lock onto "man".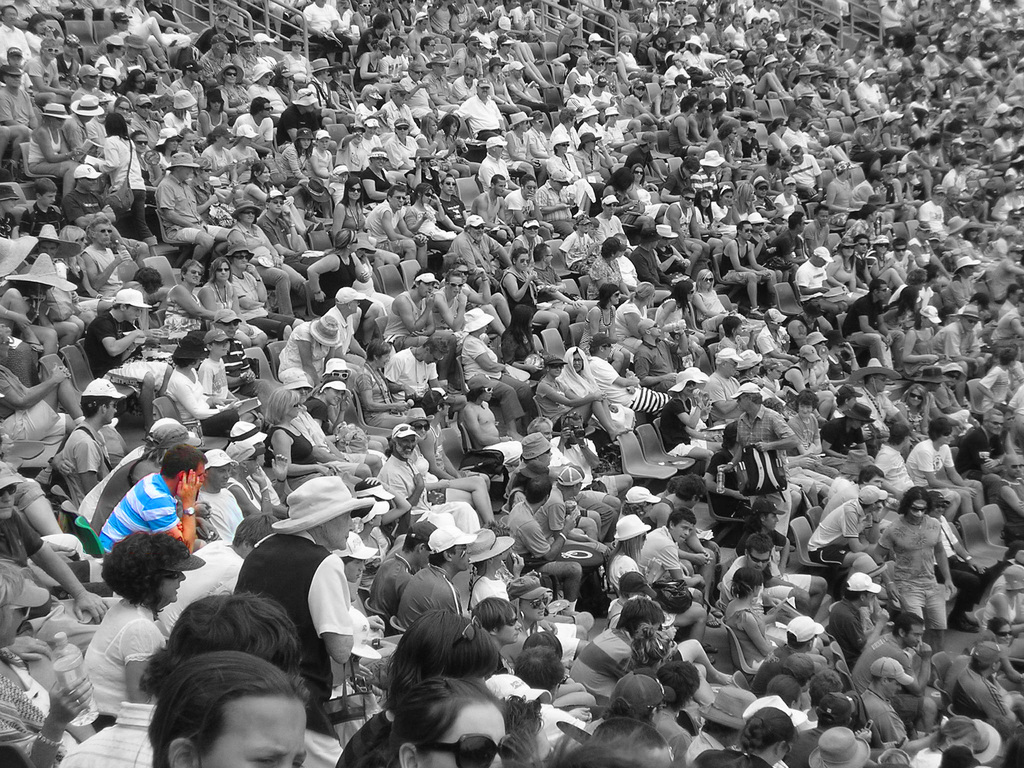
Locked: [323, 287, 364, 381].
